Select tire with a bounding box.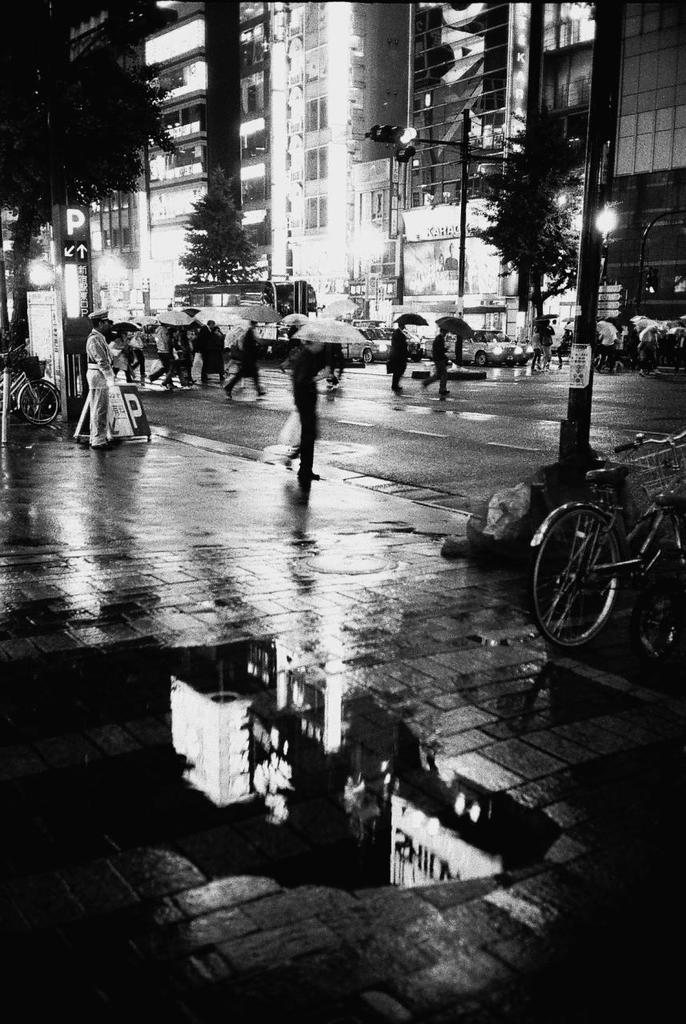
left=531, top=518, right=621, bottom=645.
